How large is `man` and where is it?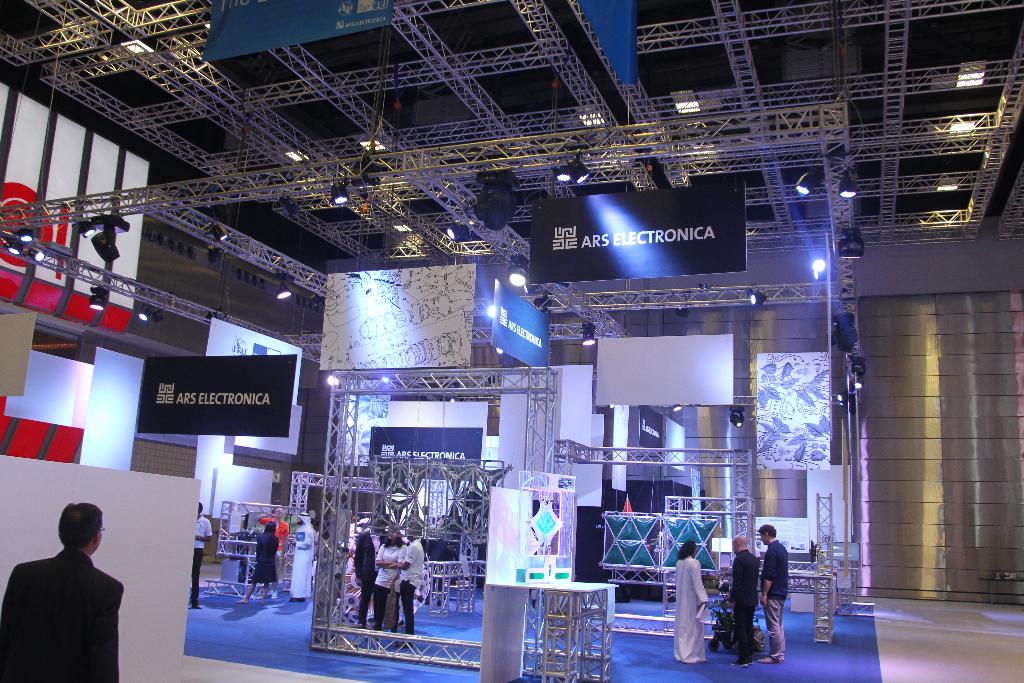
Bounding box: 757:522:790:658.
